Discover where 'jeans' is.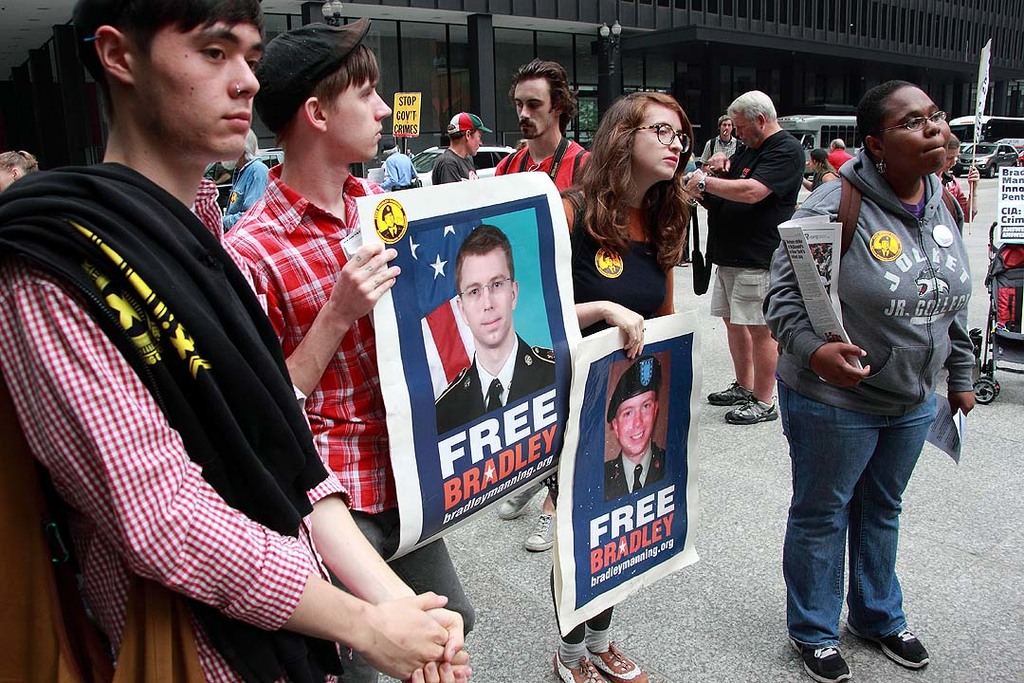
Discovered at {"left": 774, "top": 381, "right": 947, "bottom": 660}.
